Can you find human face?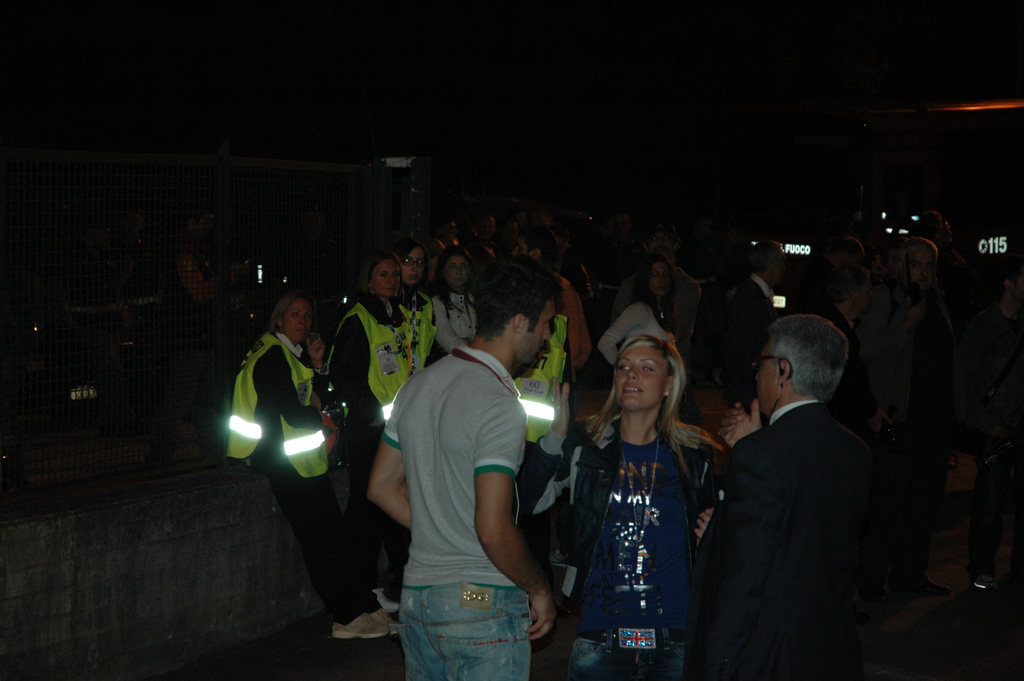
Yes, bounding box: {"x1": 372, "y1": 258, "x2": 399, "y2": 297}.
